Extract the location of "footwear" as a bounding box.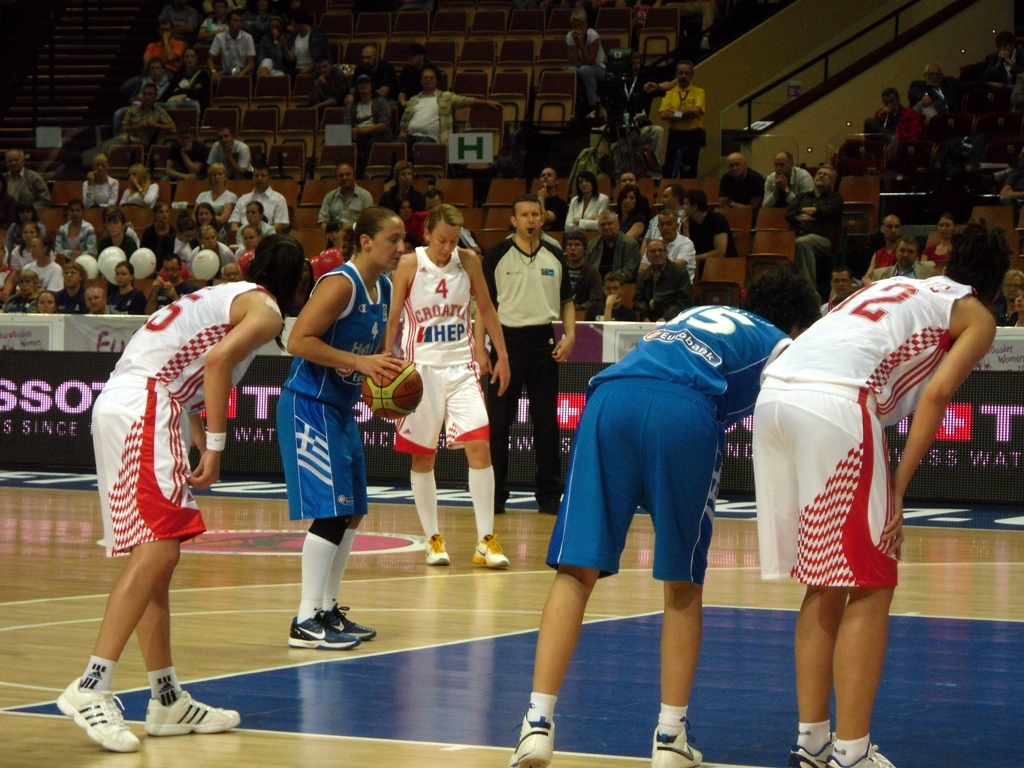
region(422, 534, 453, 564).
